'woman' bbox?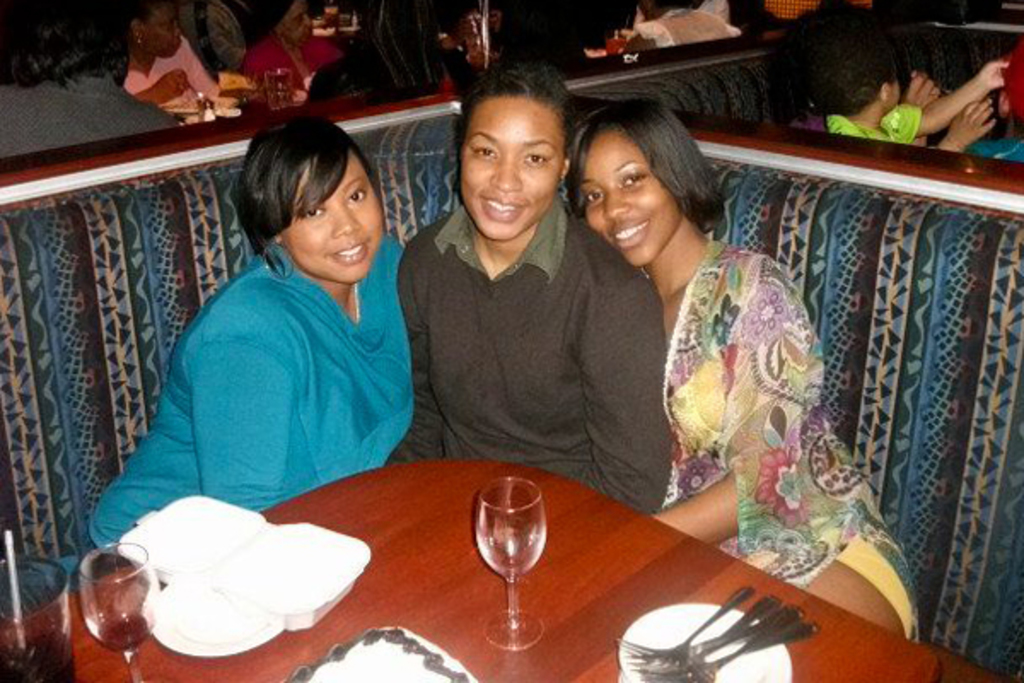
Rect(89, 108, 422, 565)
